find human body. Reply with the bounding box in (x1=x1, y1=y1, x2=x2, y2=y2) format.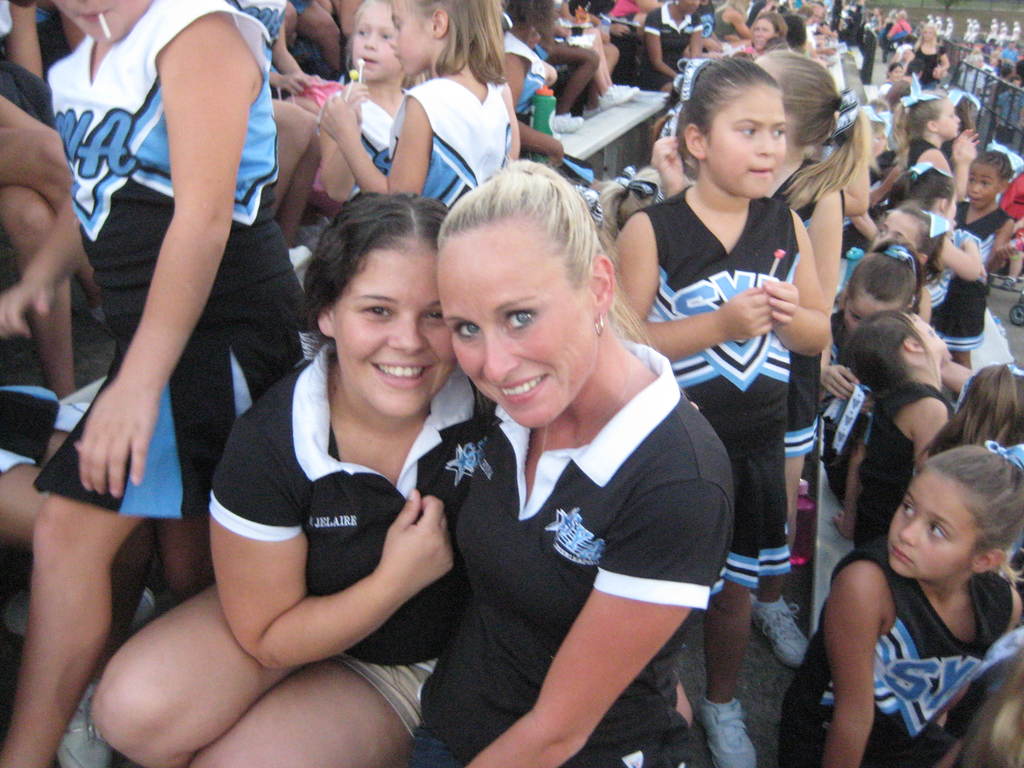
(x1=320, y1=68, x2=524, y2=204).
